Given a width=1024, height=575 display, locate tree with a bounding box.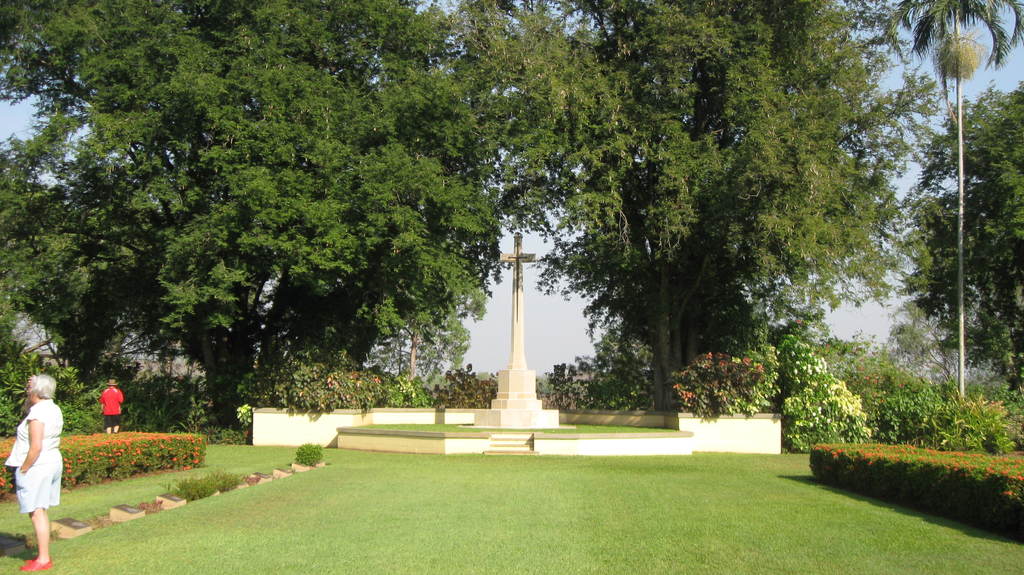
Located: [left=0, top=0, right=1023, bottom=429].
